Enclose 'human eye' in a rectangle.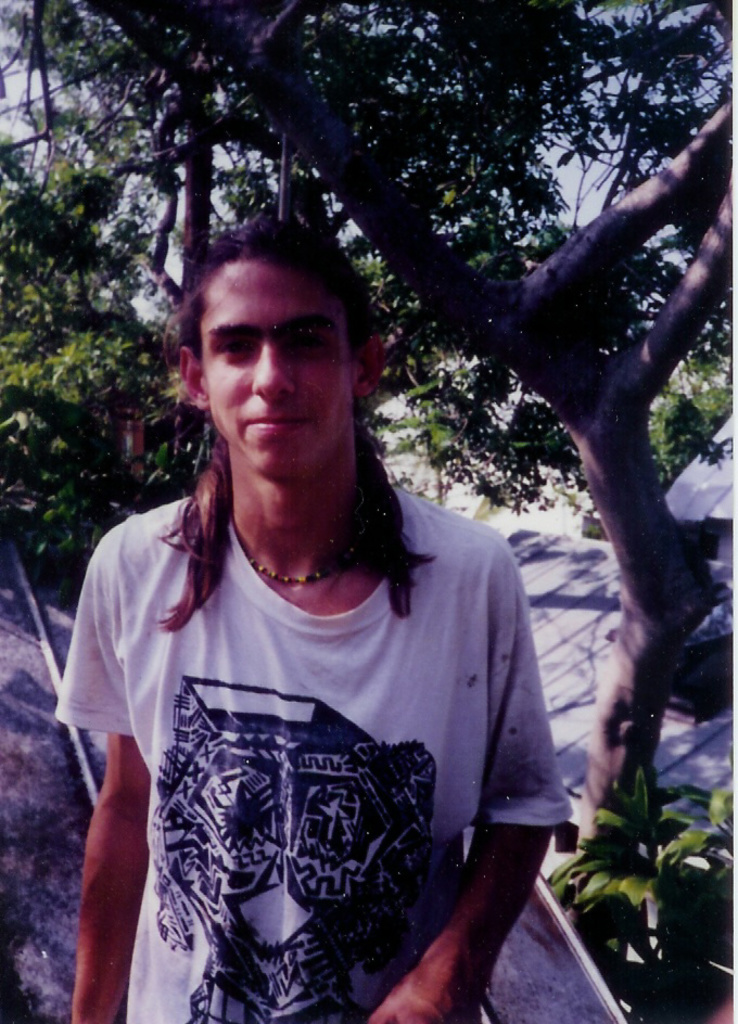
(x1=278, y1=328, x2=323, y2=357).
